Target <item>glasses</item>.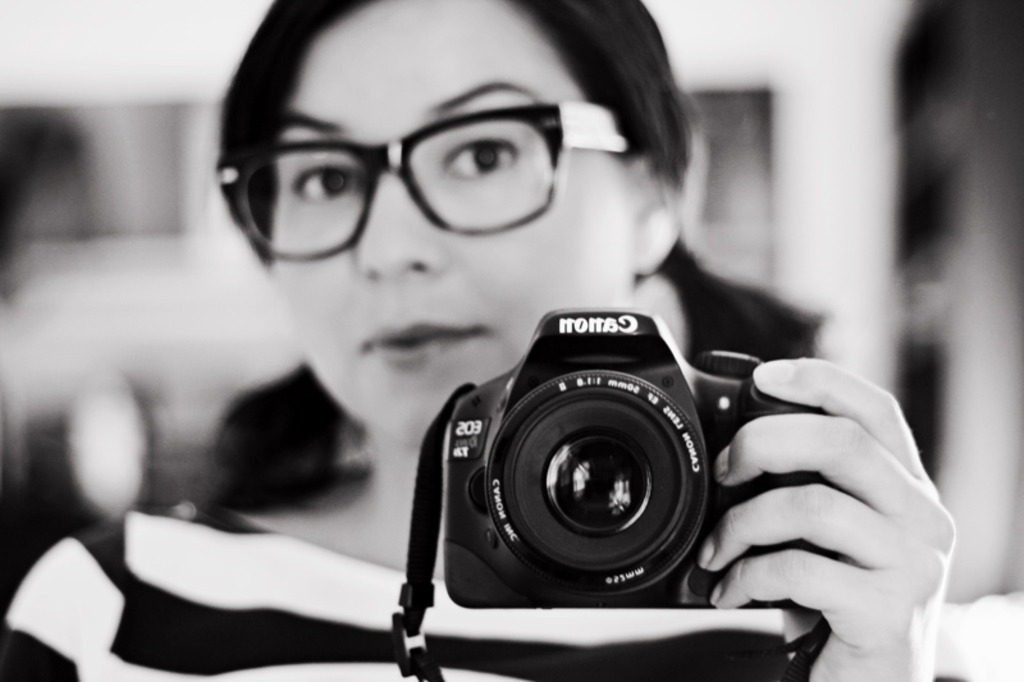
Target region: x1=175, y1=78, x2=643, y2=239.
